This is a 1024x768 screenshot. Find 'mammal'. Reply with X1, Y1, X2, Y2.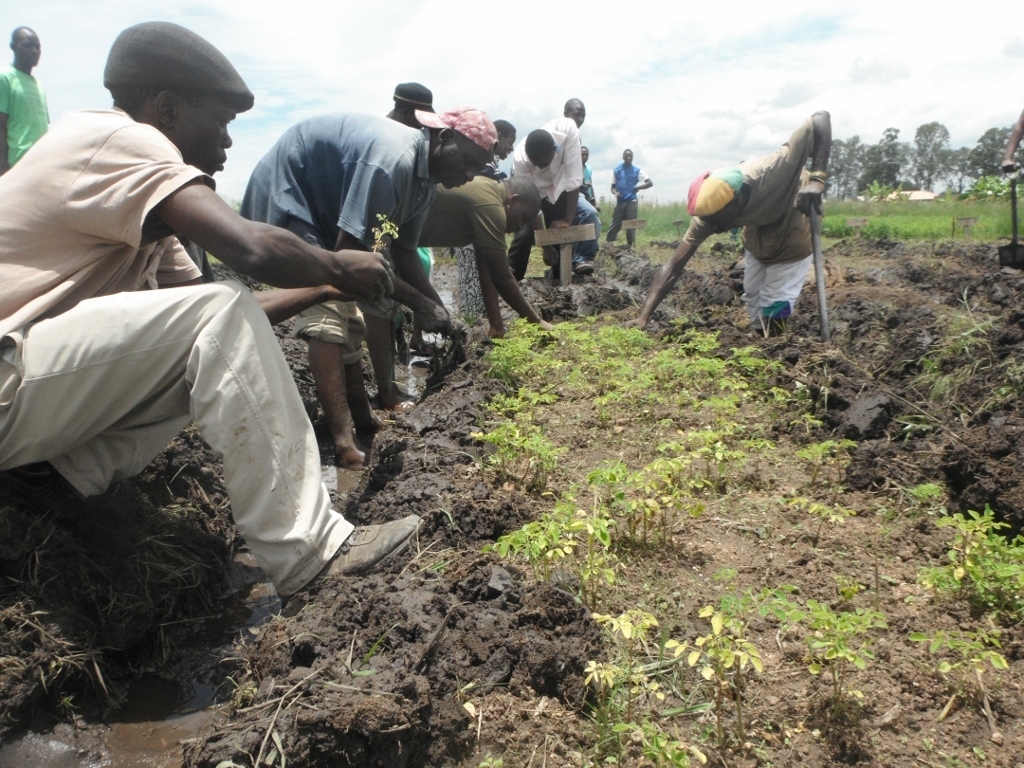
431, 114, 511, 285.
